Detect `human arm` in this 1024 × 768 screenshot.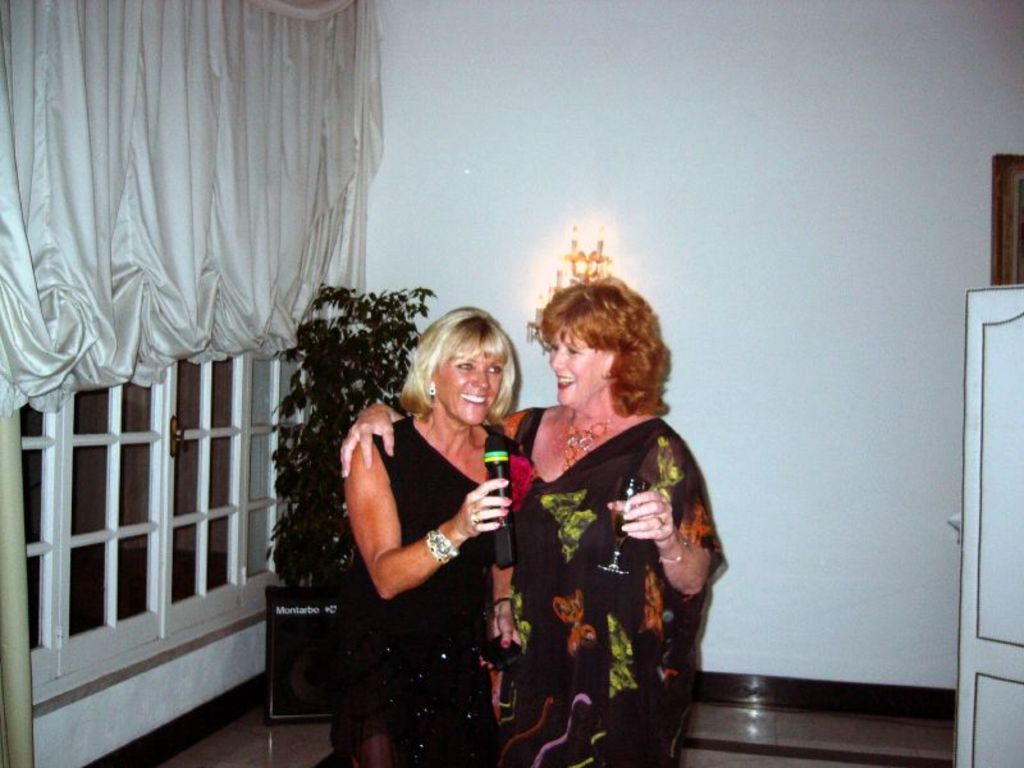
Detection: x1=338, y1=397, x2=527, y2=468.
